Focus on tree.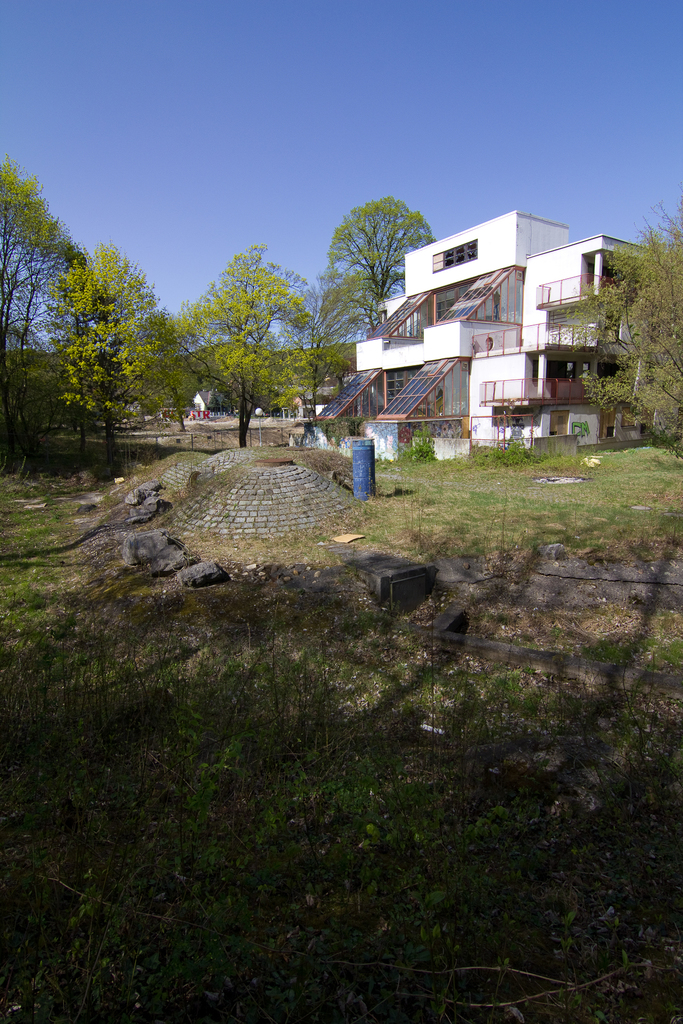
Focused at [left=325, top=189, right=437, bottom=326].
